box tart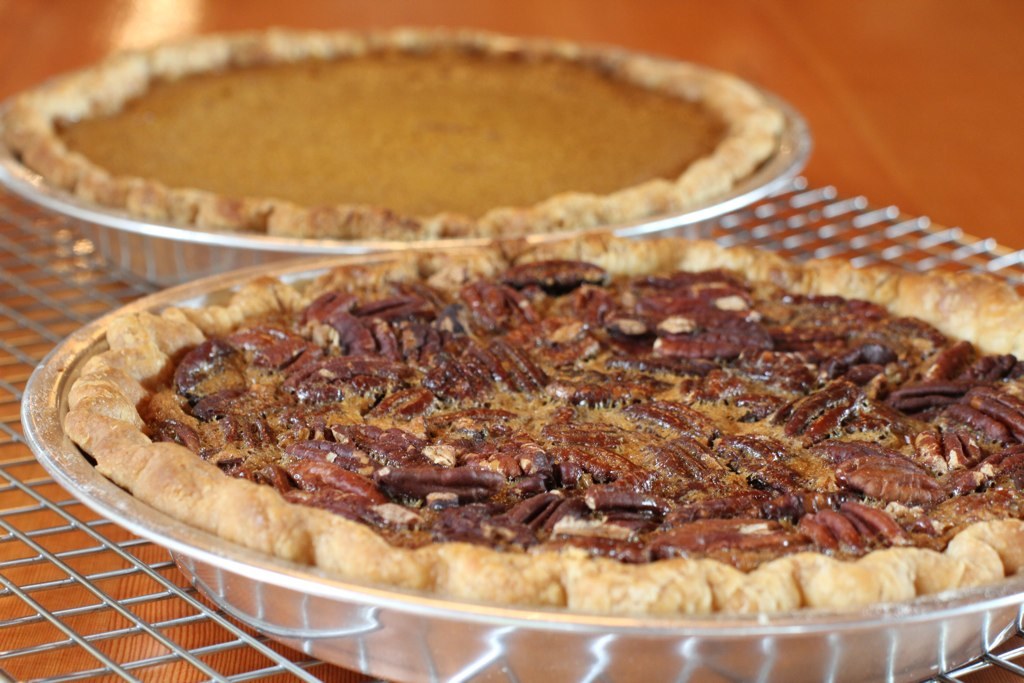
bbox=[81, 161, 1011, 643]
